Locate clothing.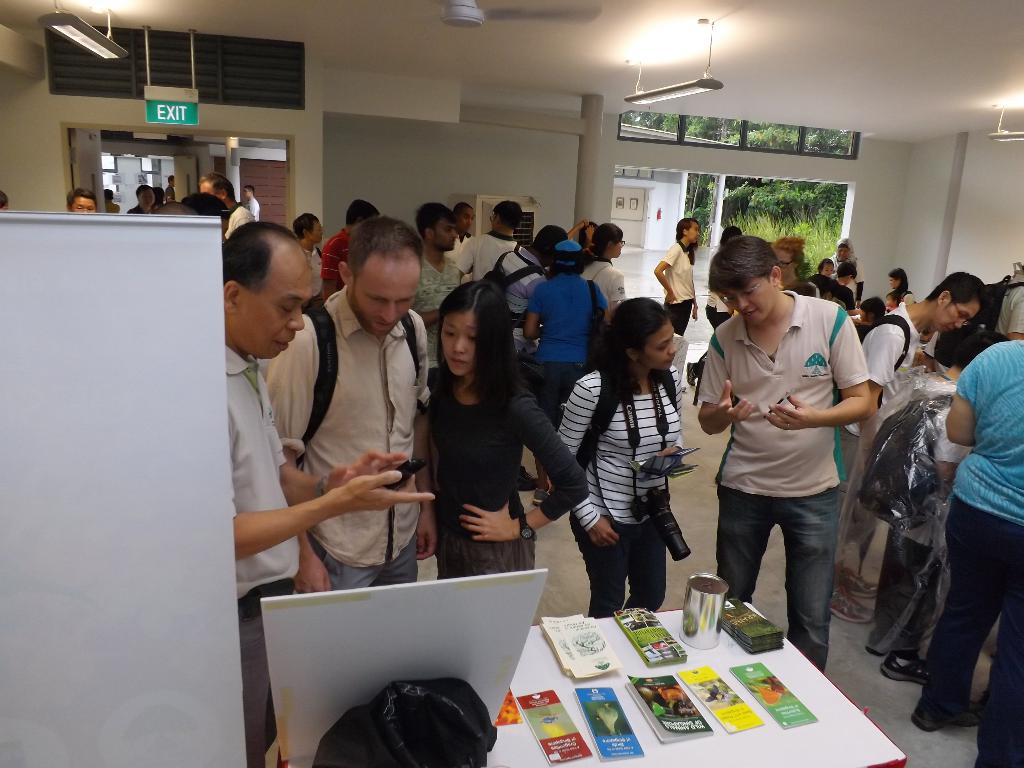
Bounding box: (x1=223, y1=201, x2=255, y2=238).
